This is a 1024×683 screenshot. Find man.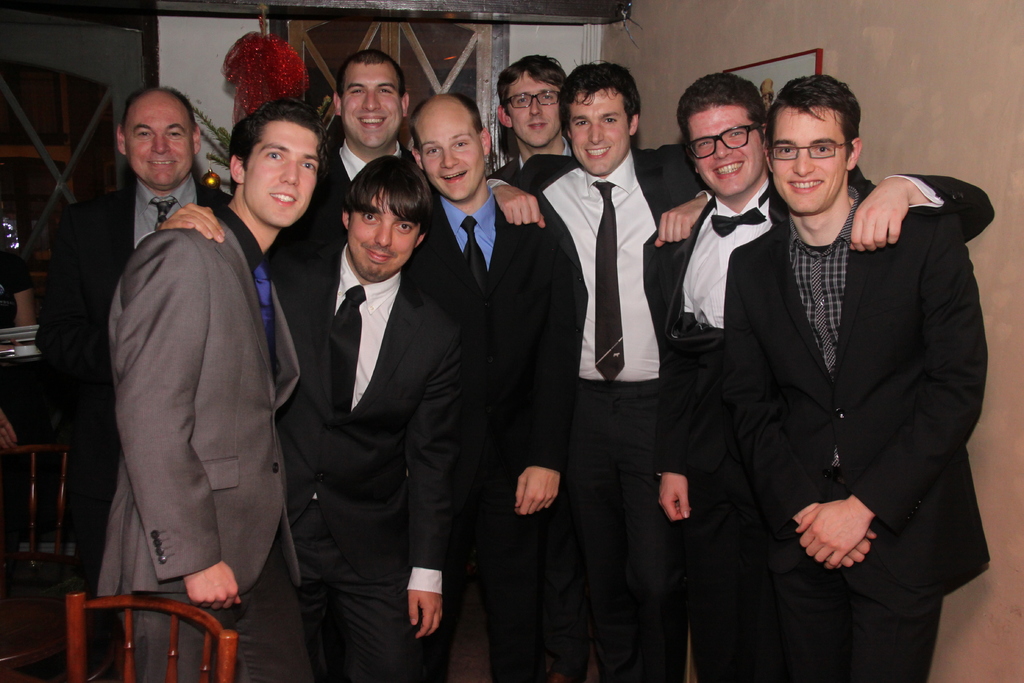
Bounding box: (147, 154, 466, 682).
